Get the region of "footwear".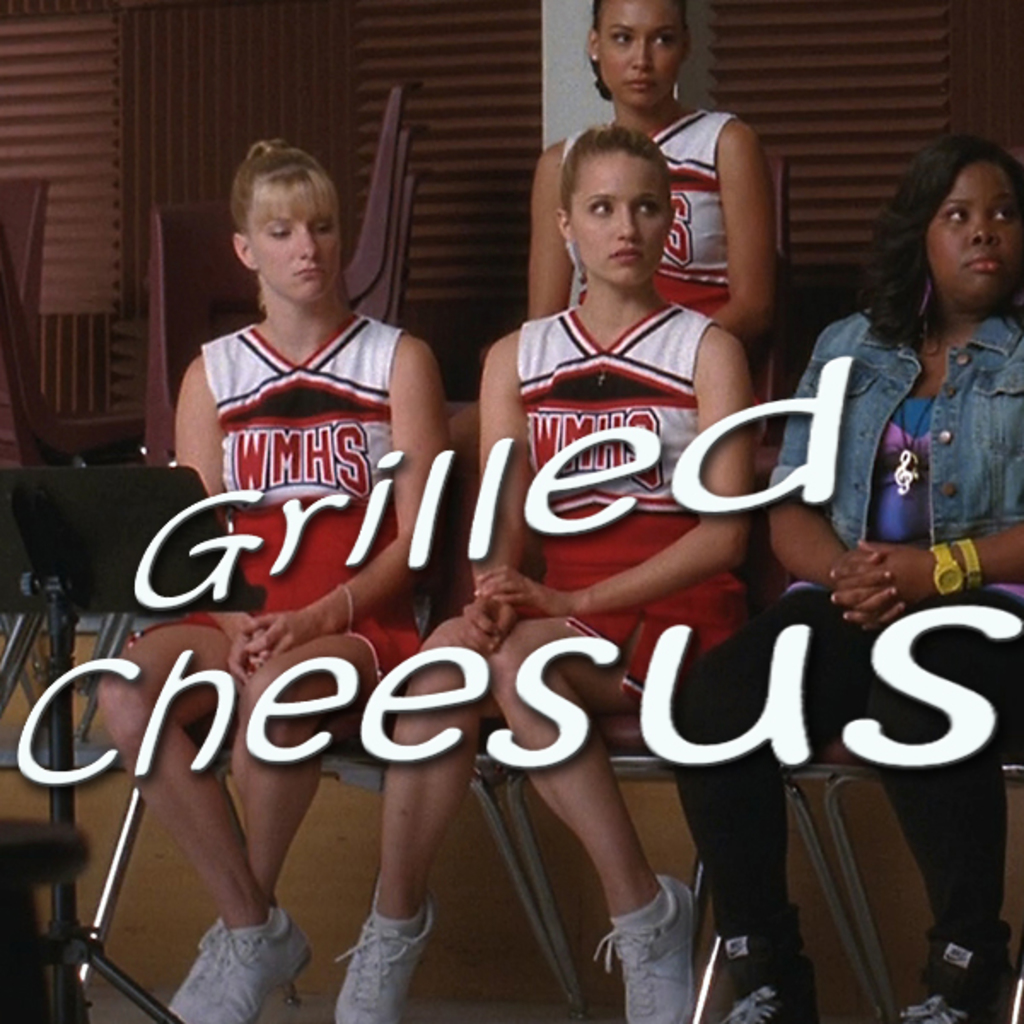
box(195, 905, 311, 1022).
